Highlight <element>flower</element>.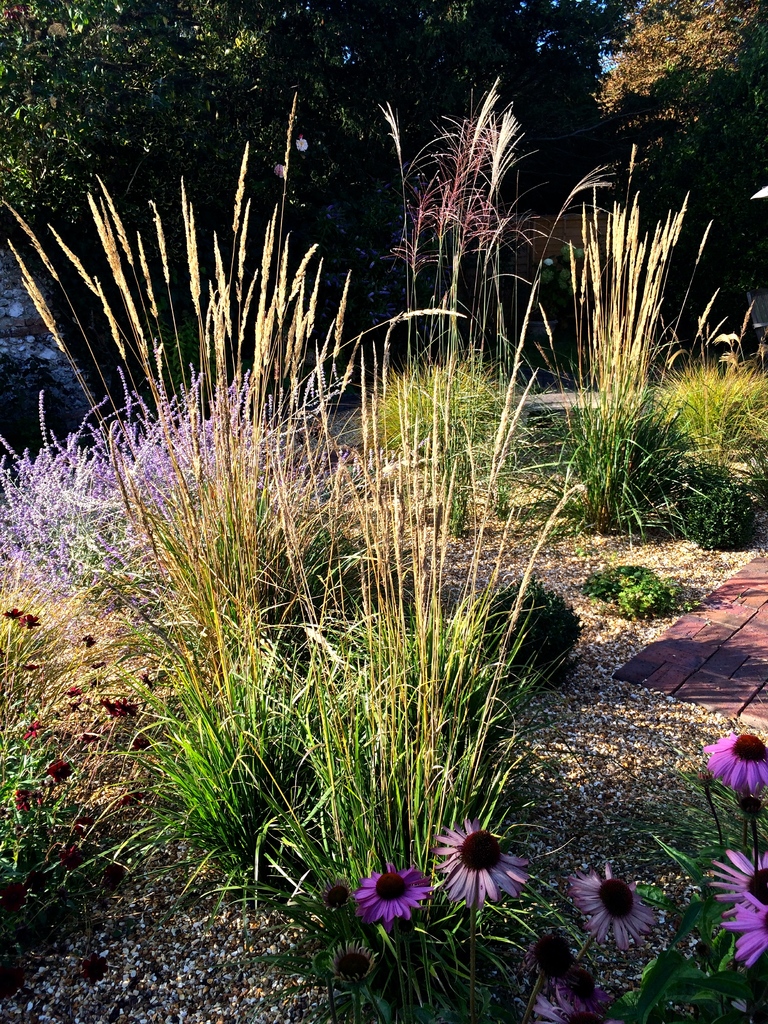
Highlighted region: [529, 930, 564, 974].
